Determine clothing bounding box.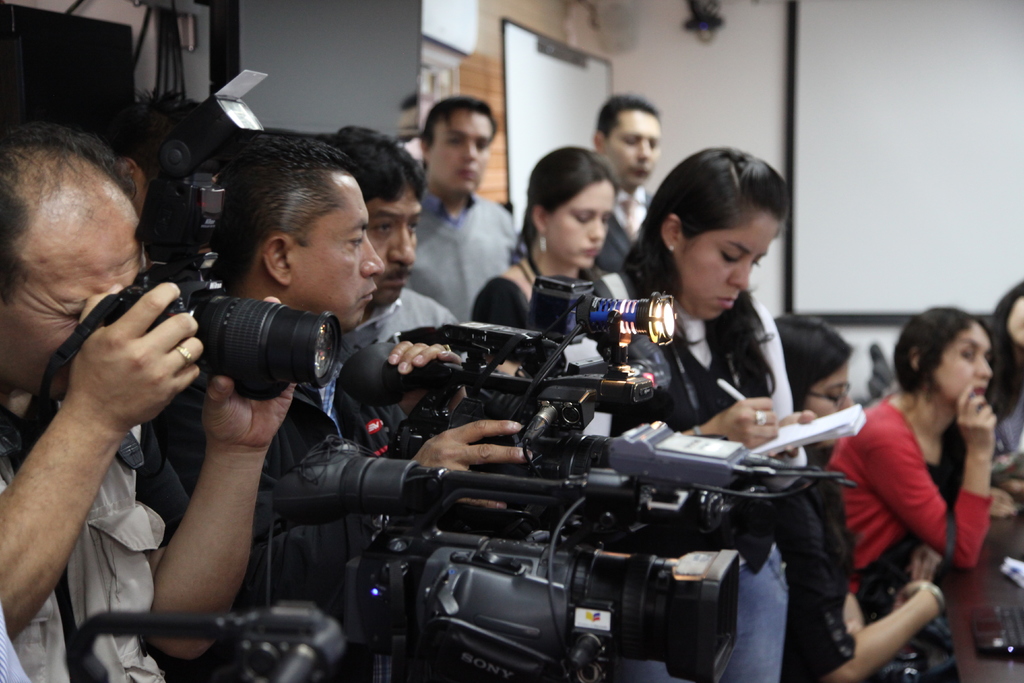
Determined: Rect(340, 286, 465, 366).
